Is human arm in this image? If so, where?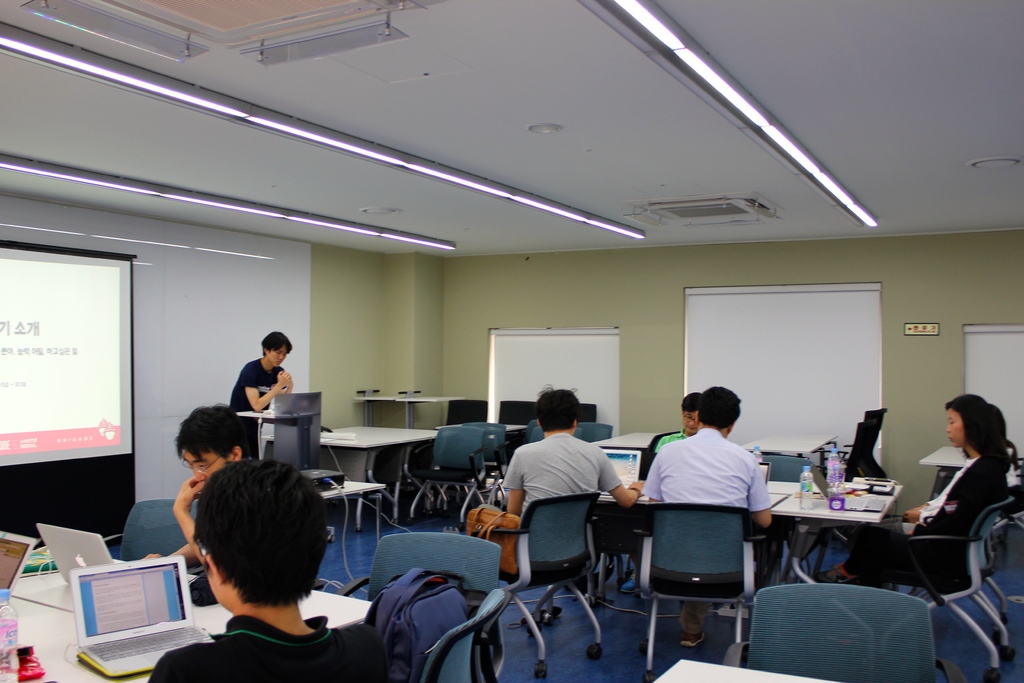
Yes, at l=282, t=365, r=294, b=397.
